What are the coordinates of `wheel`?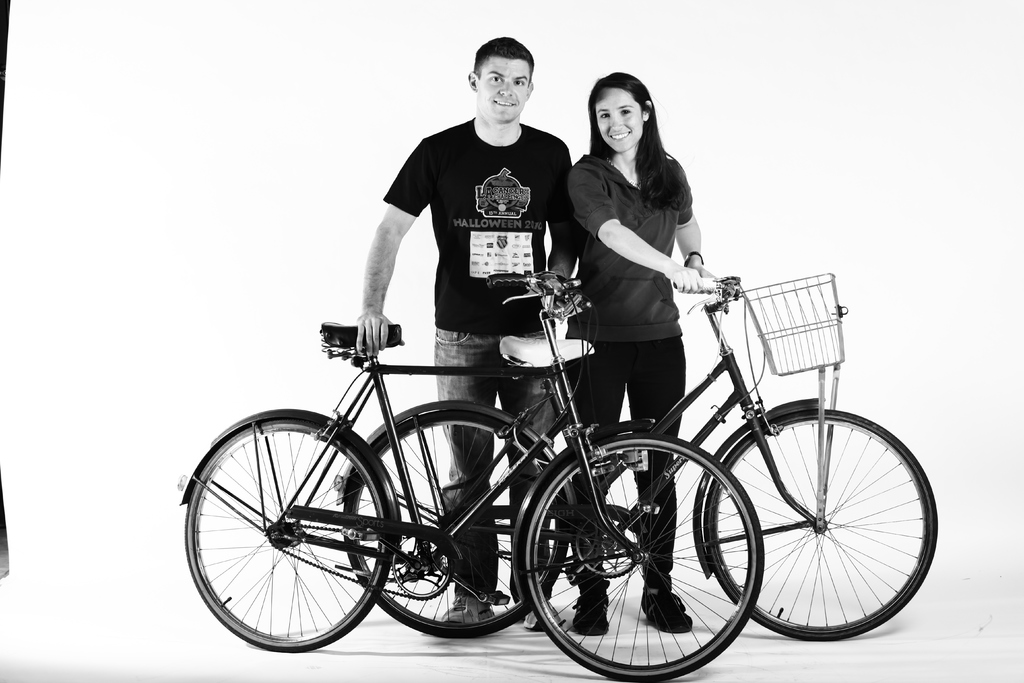
[x1=199, y1=418, x2=401, y2=657].
